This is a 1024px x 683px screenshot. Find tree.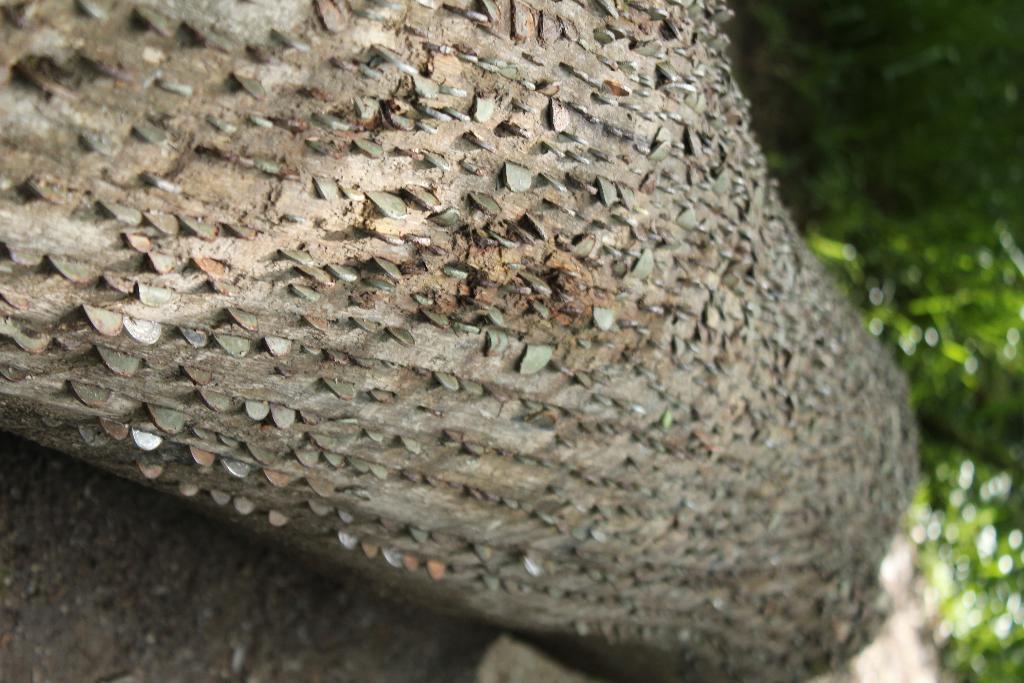
Bounding box: box=[0, 35, 982, 654].
